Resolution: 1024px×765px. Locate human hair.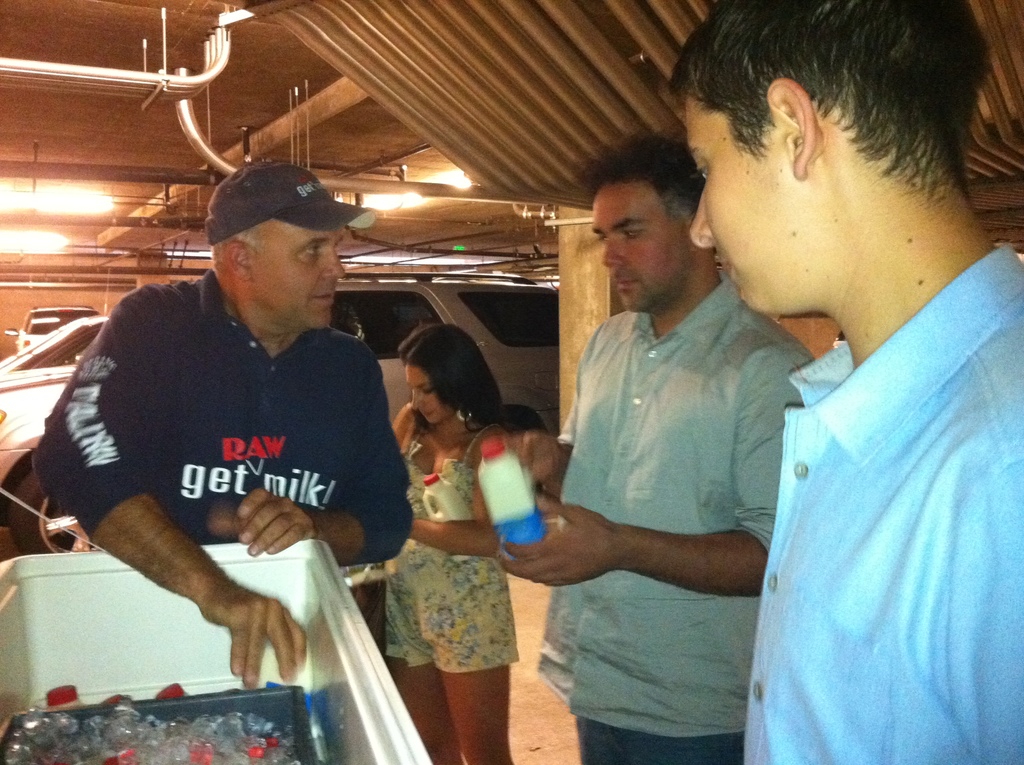
[578,131,707,226].
